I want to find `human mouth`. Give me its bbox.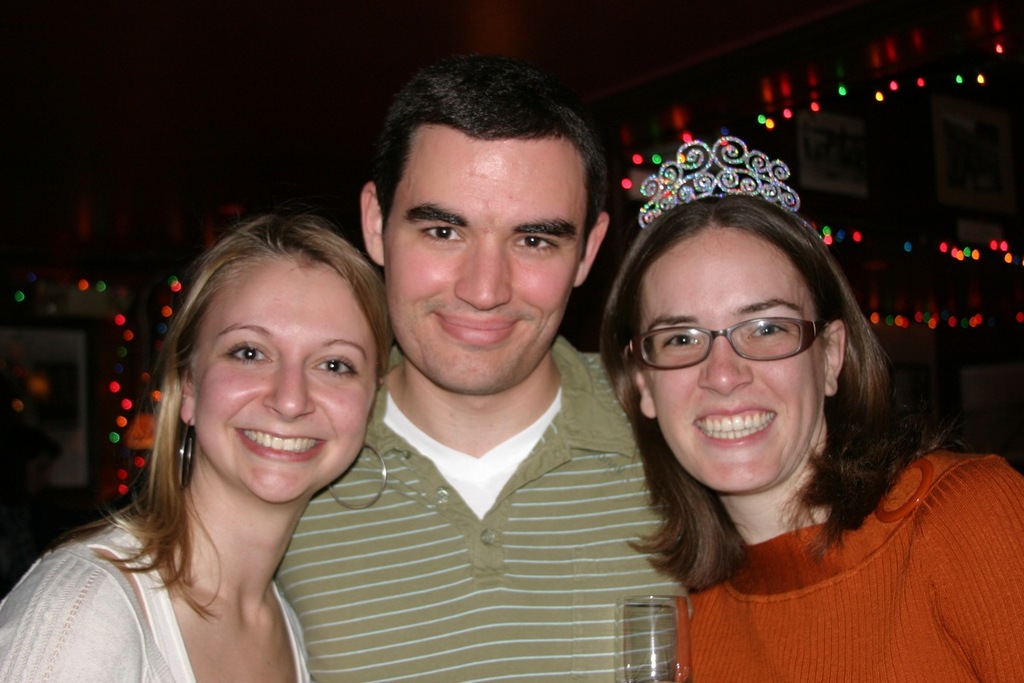
bbox(688, 400, 783, 449).
